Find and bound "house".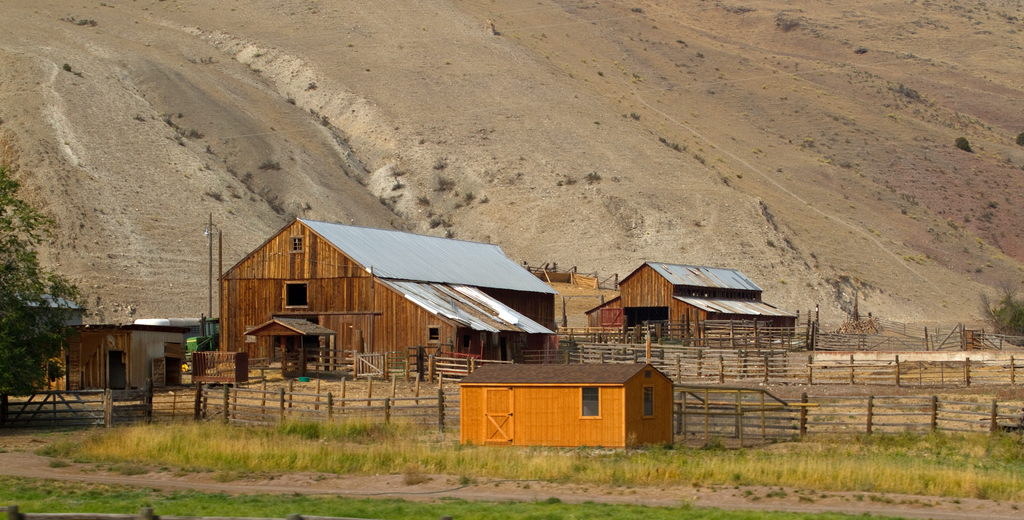
Bound: box=[580, 260, 797, 344].
